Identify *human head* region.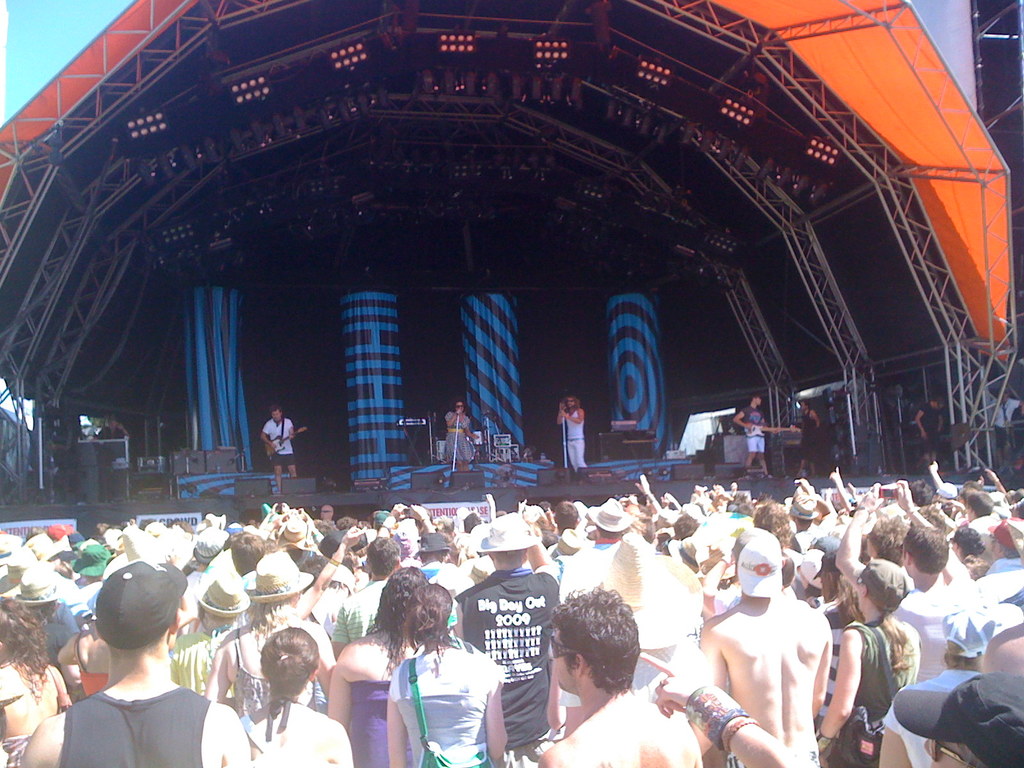
Region: l=893, t=384, r=908, b=400.
